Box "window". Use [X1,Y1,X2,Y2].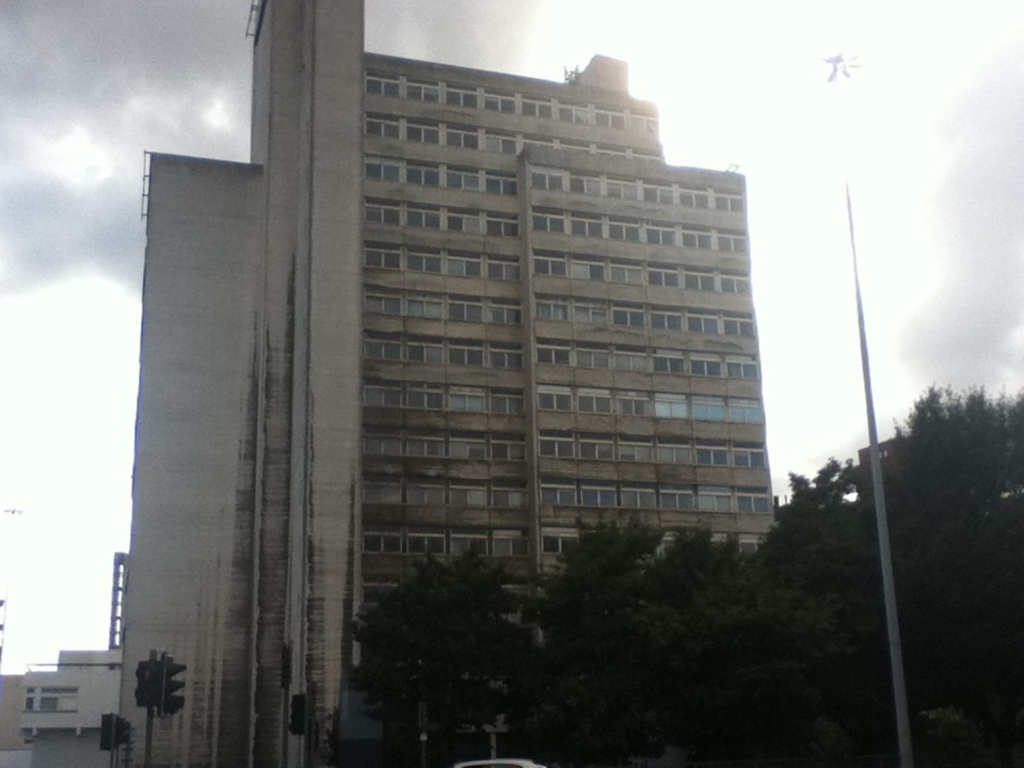
[572,262,609,282].
